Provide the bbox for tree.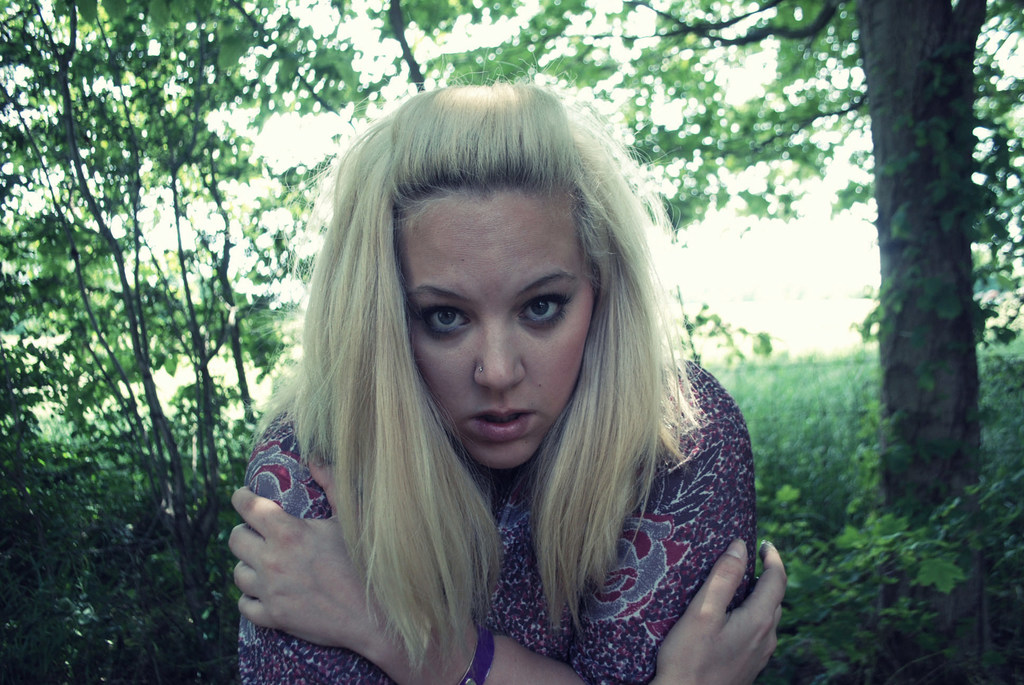
(0, 0, 405, 684).
